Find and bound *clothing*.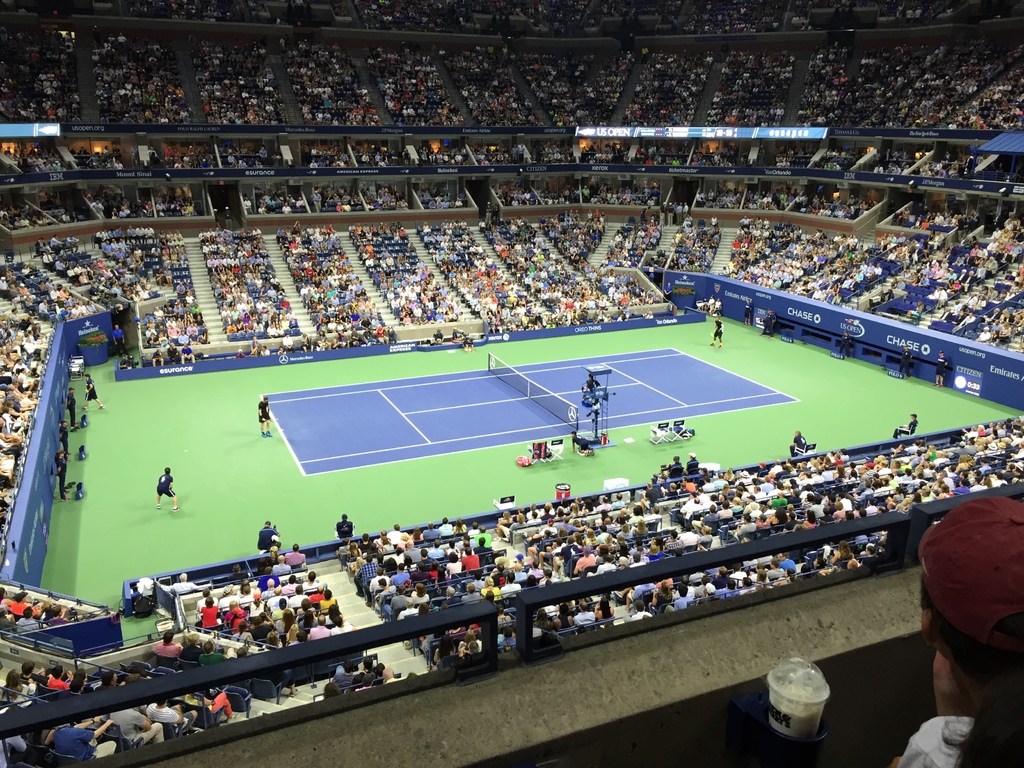
Bound: x1=461, y1=339, x2=472, y2=347.
